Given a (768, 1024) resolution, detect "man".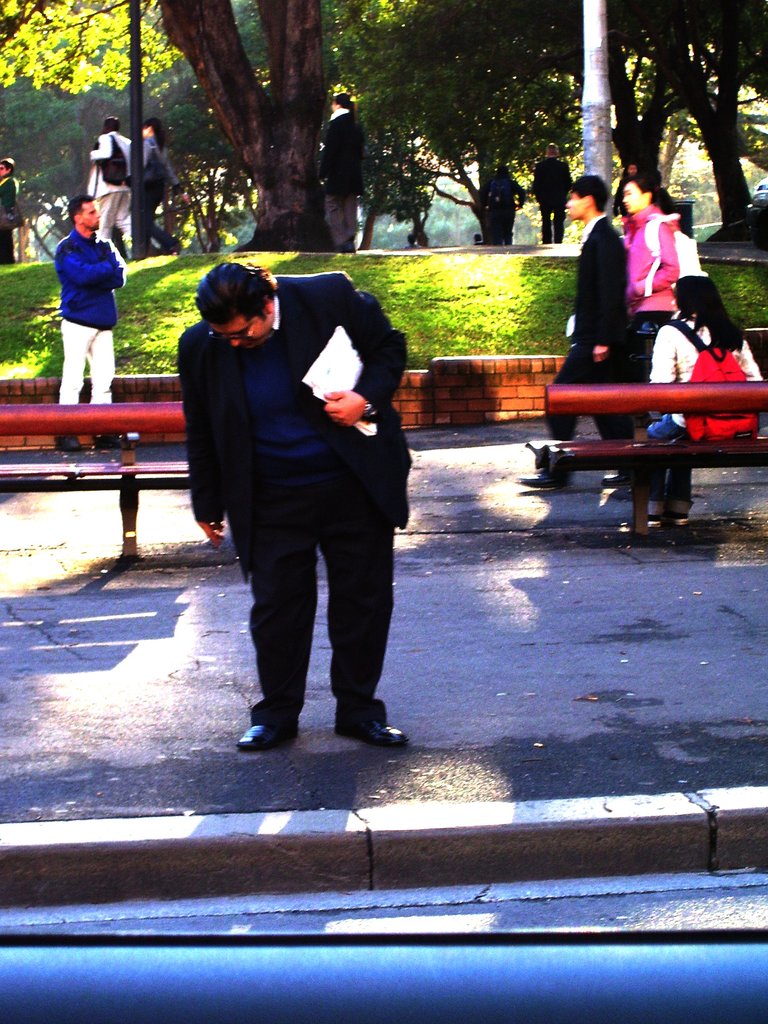
[left=529, top=144, right=568, bottom=245].
